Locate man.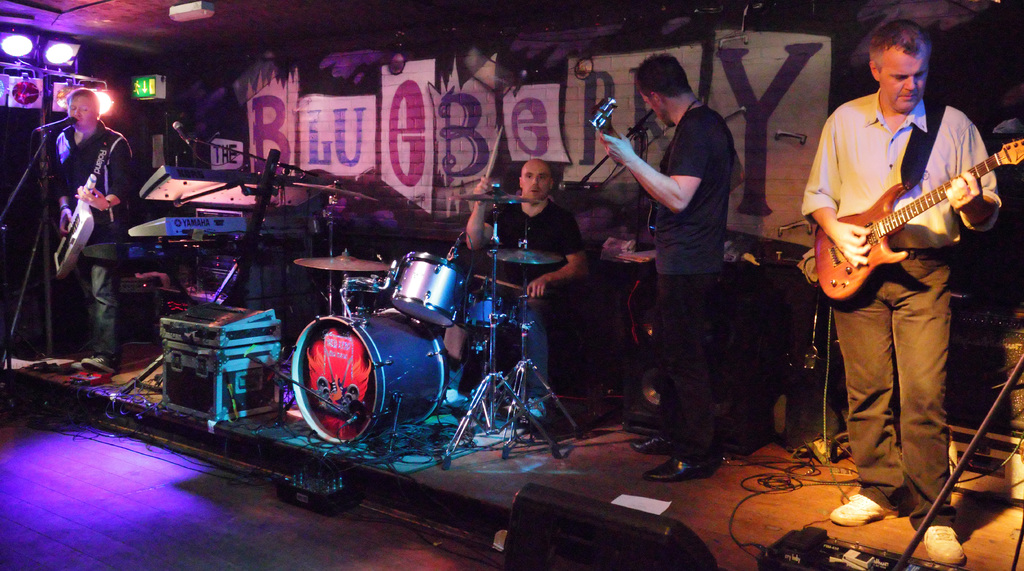
Bounding box: pyautogui.locateOnScreen(461, 159, 595, 420).
